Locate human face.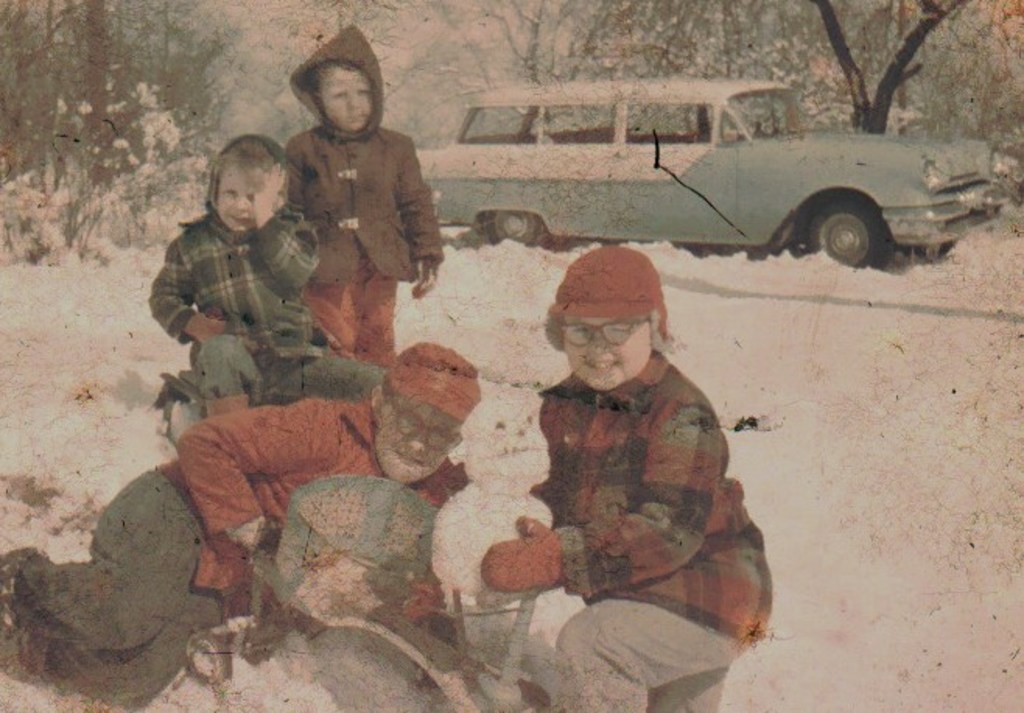
Bounding box: [321,68,370,131].
